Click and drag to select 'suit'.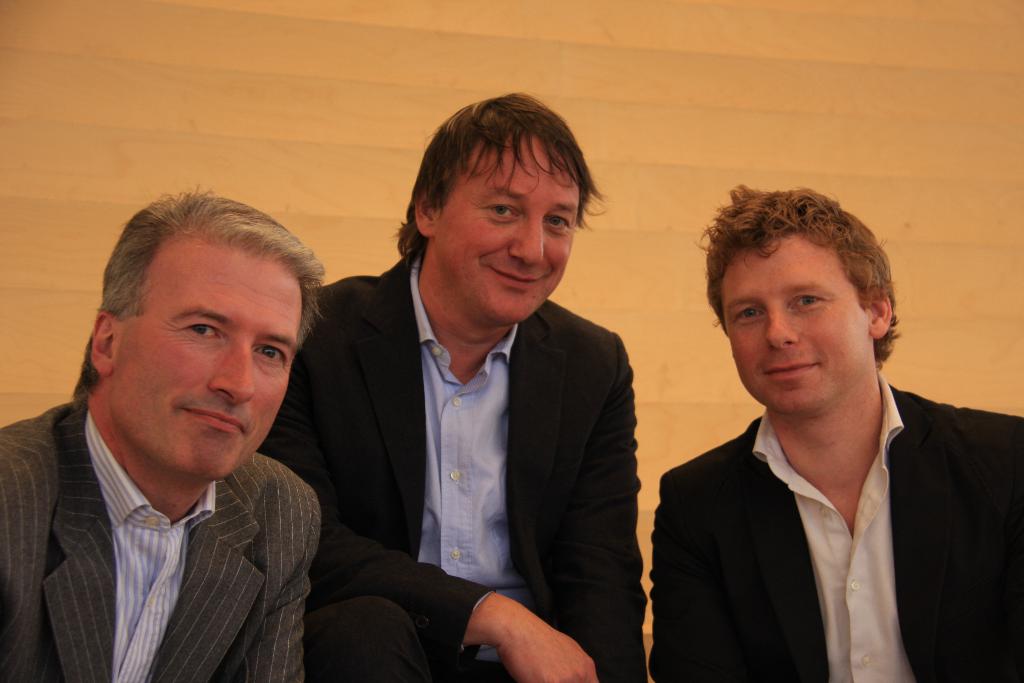
Selection: <box>255,243,648,682</box>.
